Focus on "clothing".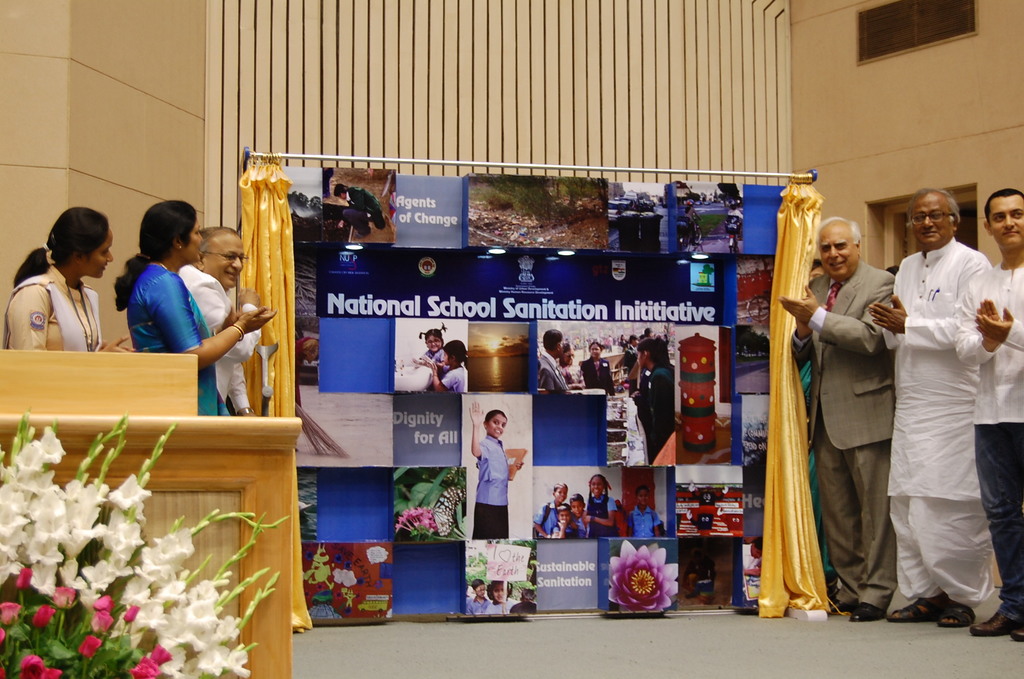
Focused at bbox=[510, 598, 540, 618].
